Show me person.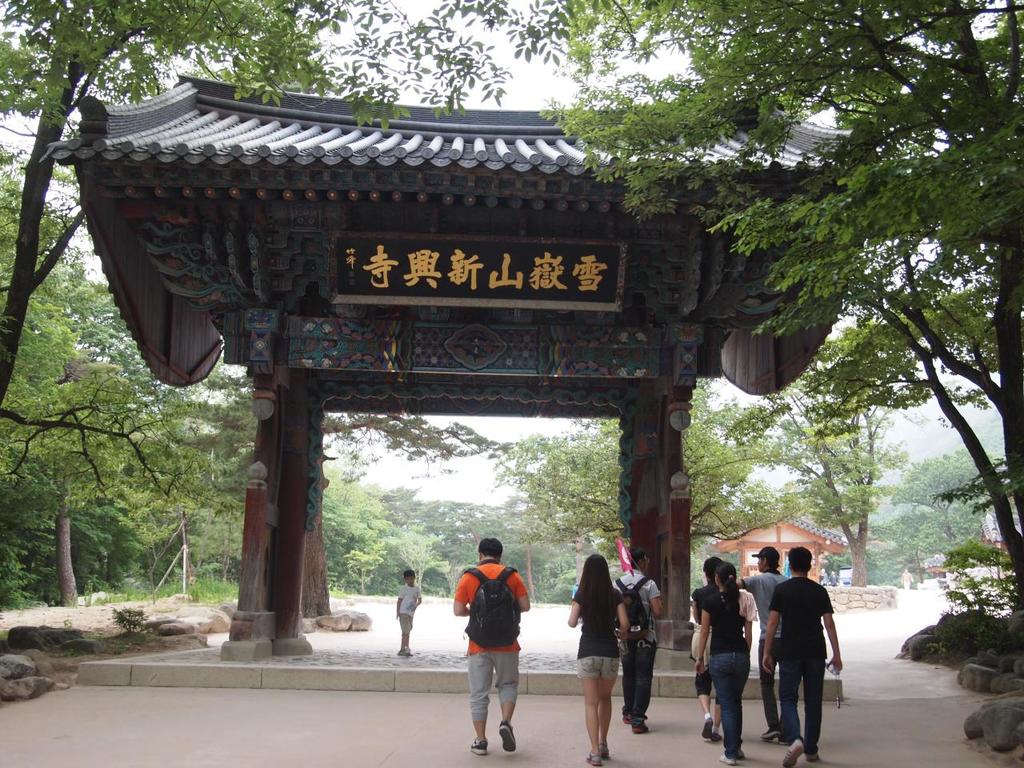
person is here: x1=395, y1=565, x2=422, y2=657.
